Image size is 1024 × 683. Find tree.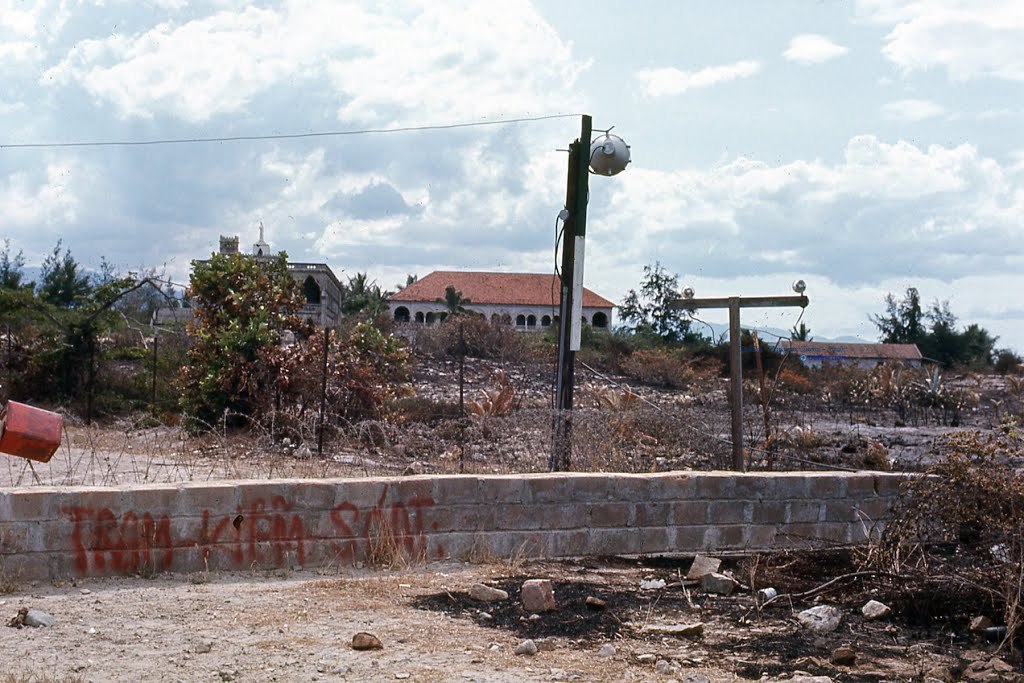
437,281,473,321.
